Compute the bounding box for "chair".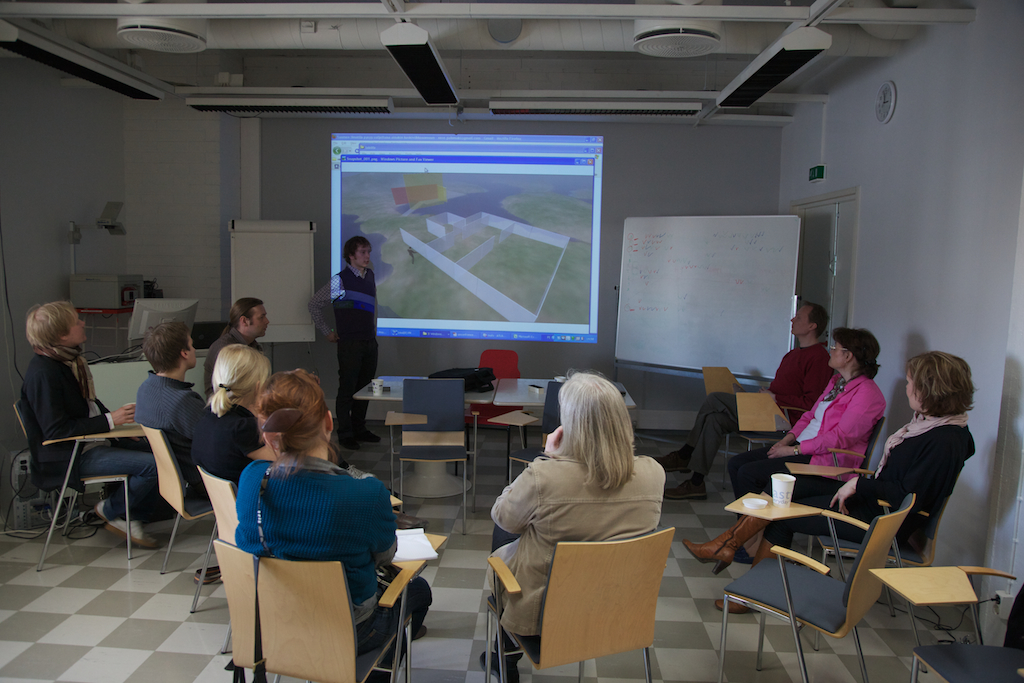
bbox=[488, 378, 575, 482].
